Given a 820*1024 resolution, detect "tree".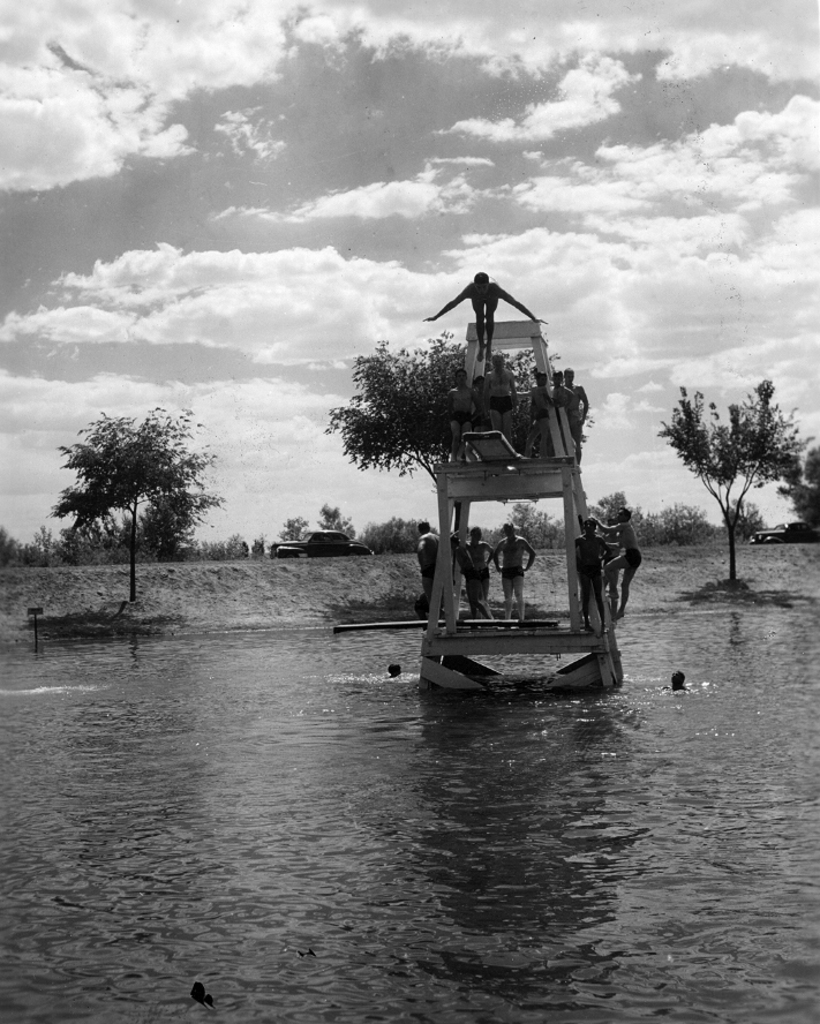
57/384/219/598.
